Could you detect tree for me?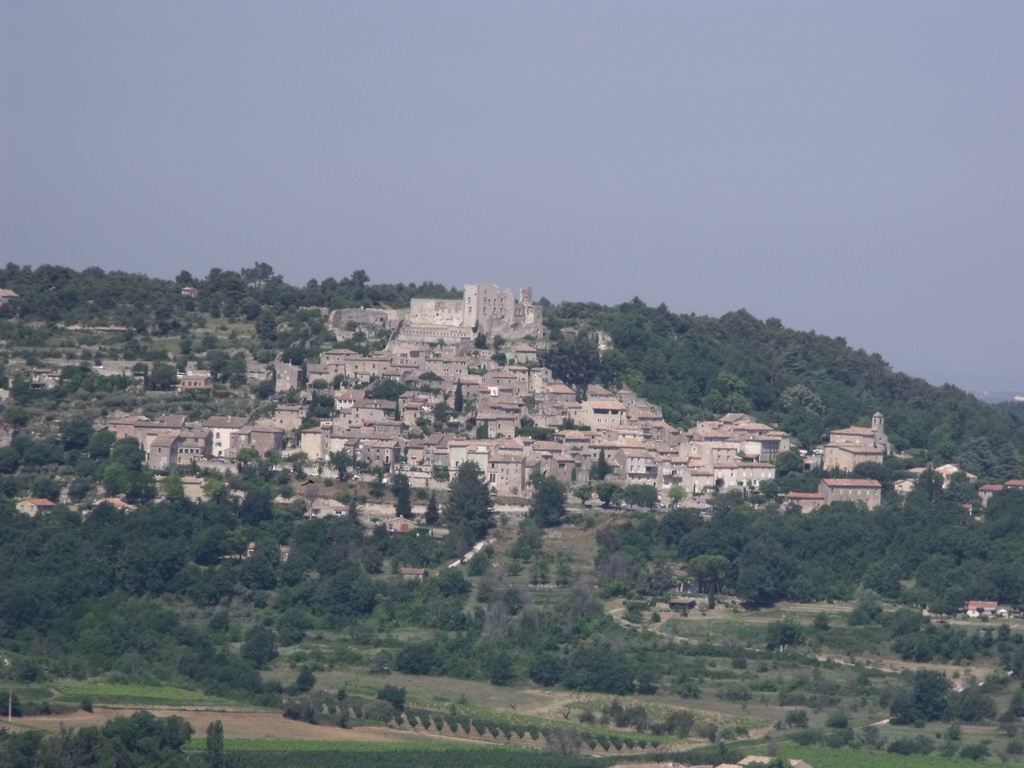
Detection result: 206 716 232 767.
